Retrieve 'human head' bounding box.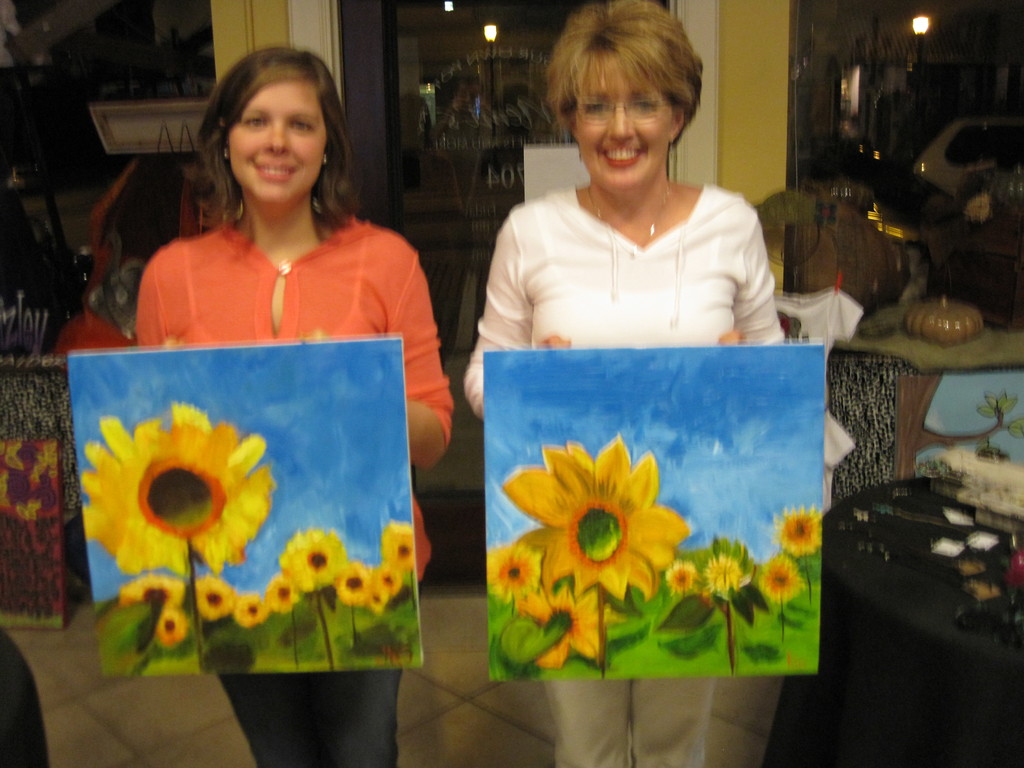
Bounding box: bbox=(524, 15, 712, 179).
